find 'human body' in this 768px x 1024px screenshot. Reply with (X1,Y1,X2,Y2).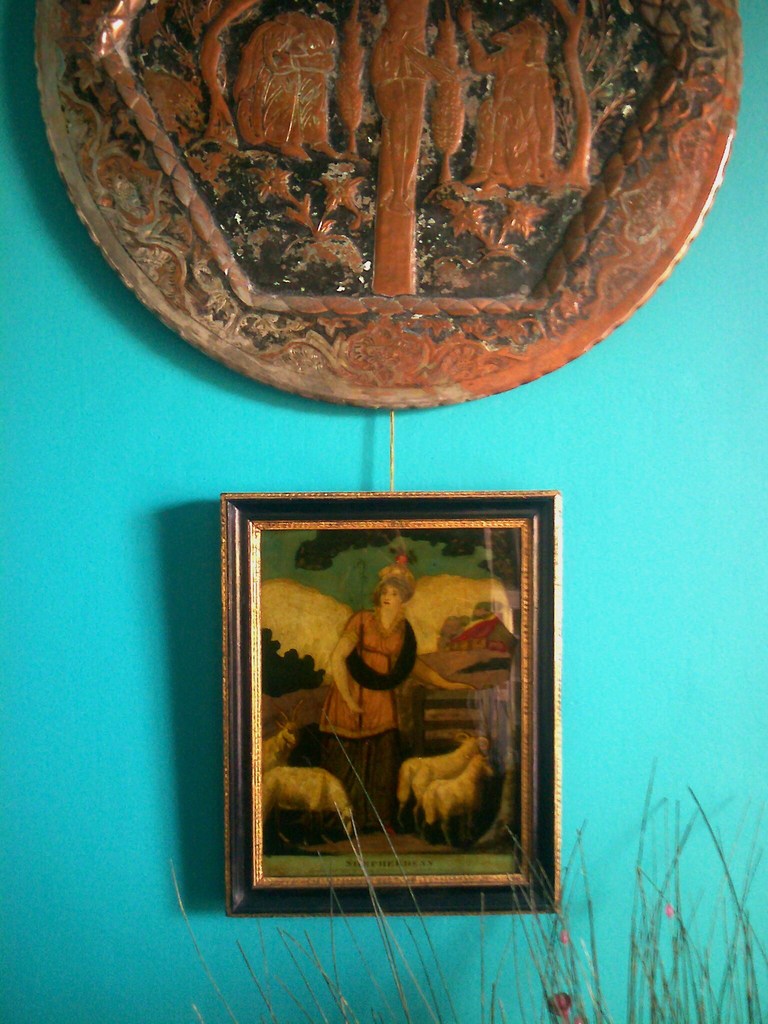
(319,555,474,823).
